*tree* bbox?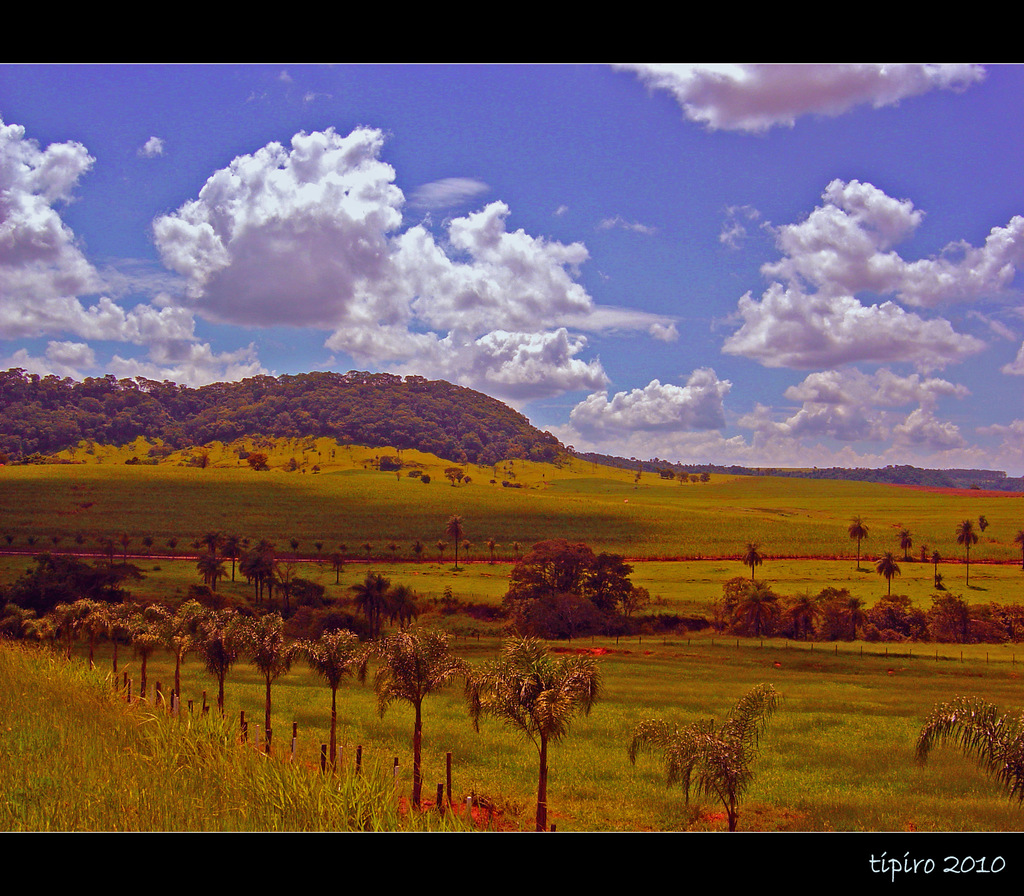
detection(352, 566, 392, 626)
